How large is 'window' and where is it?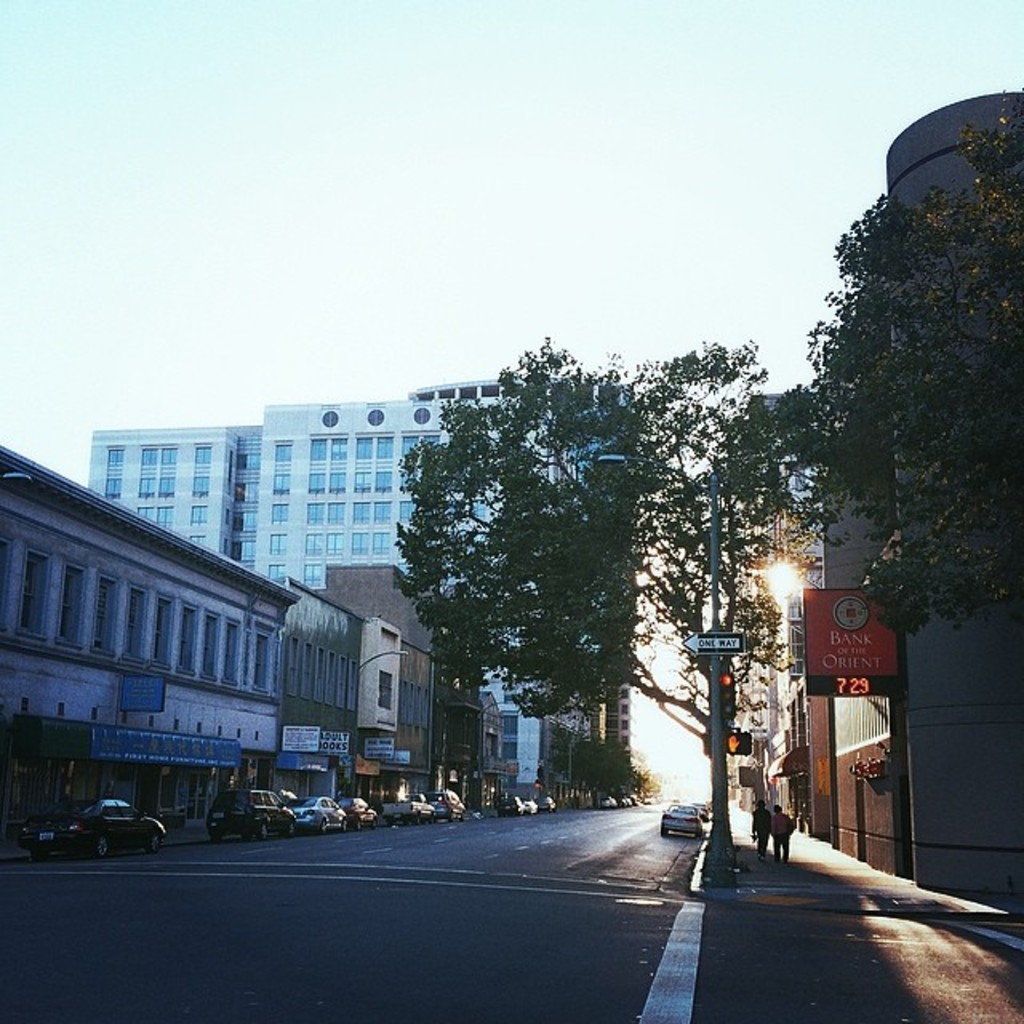
Bounding box: Rect(104, 480, 123, 496).
